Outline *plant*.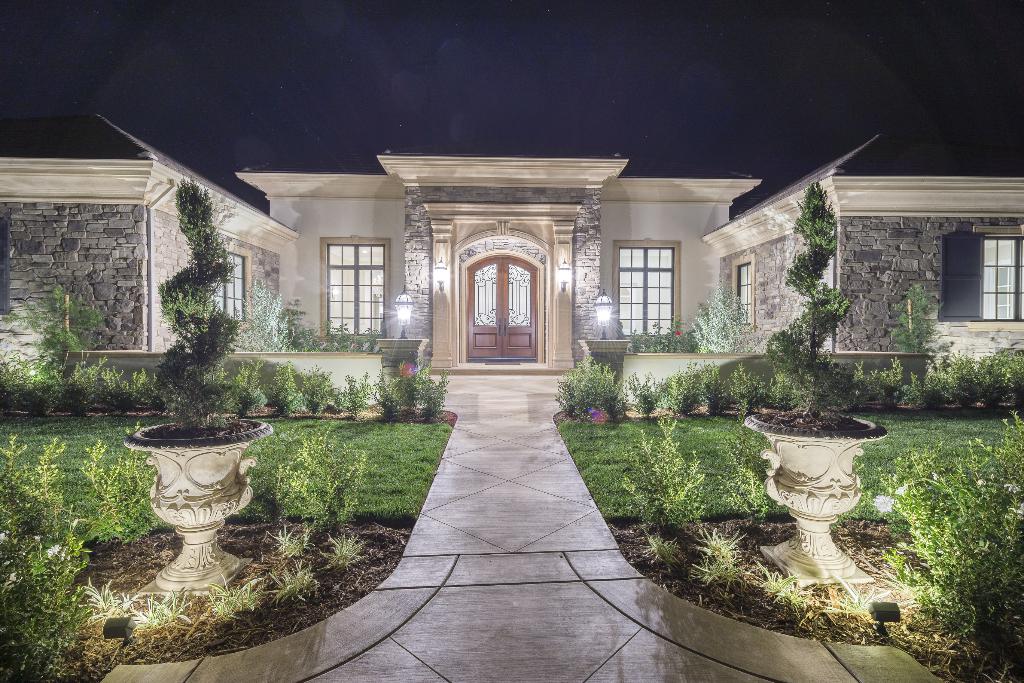
Outline: (left=228, top=348, right=270, bottom=420).
